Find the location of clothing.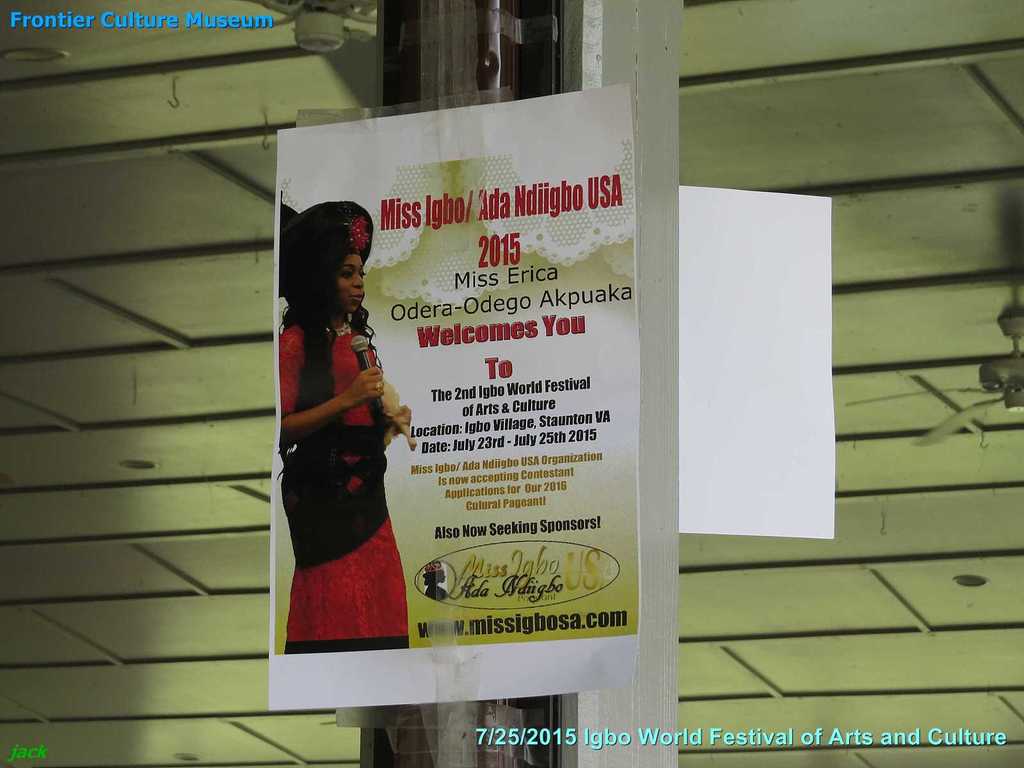
Location: rect(279, 294, 410, 637).
